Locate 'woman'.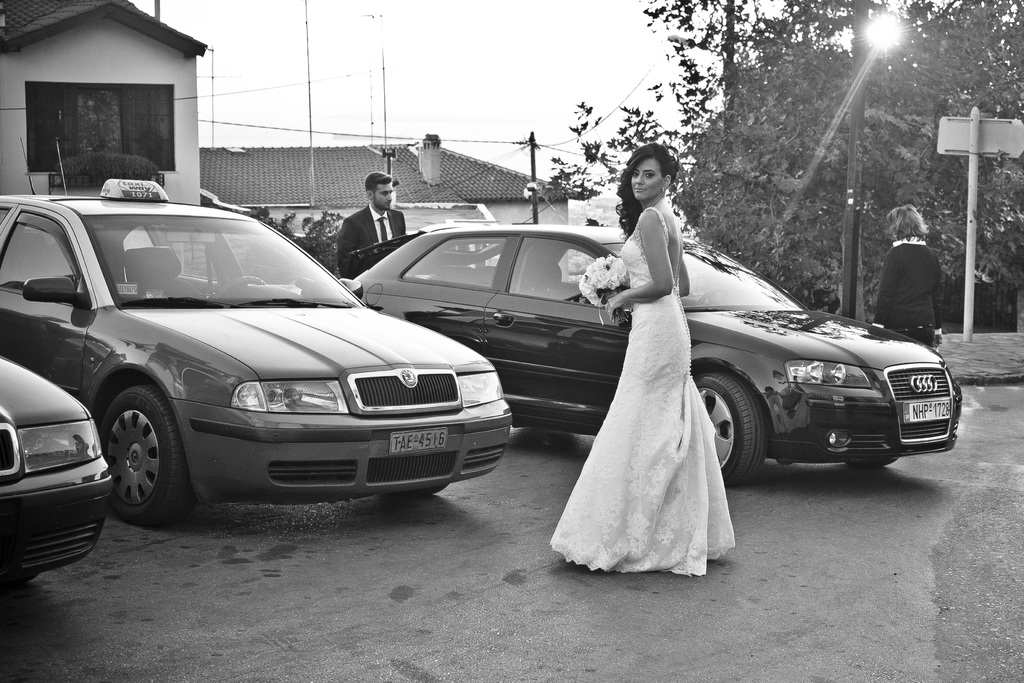
Bounding box: bbox=(568, 167, 738, 581).
